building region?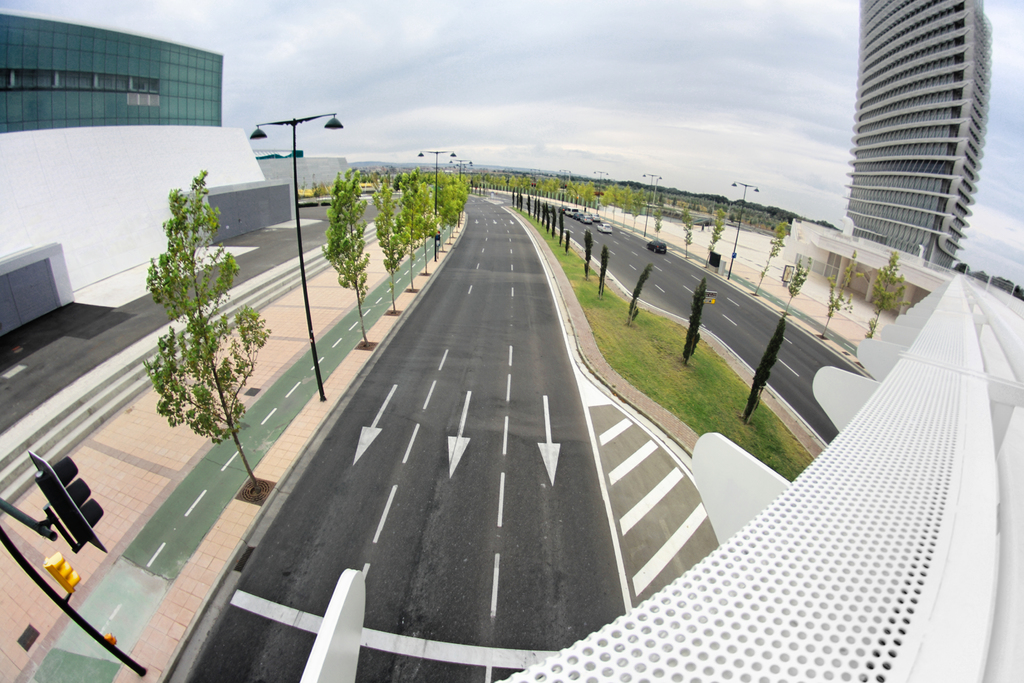
rect(0, 12, 297, 348)
